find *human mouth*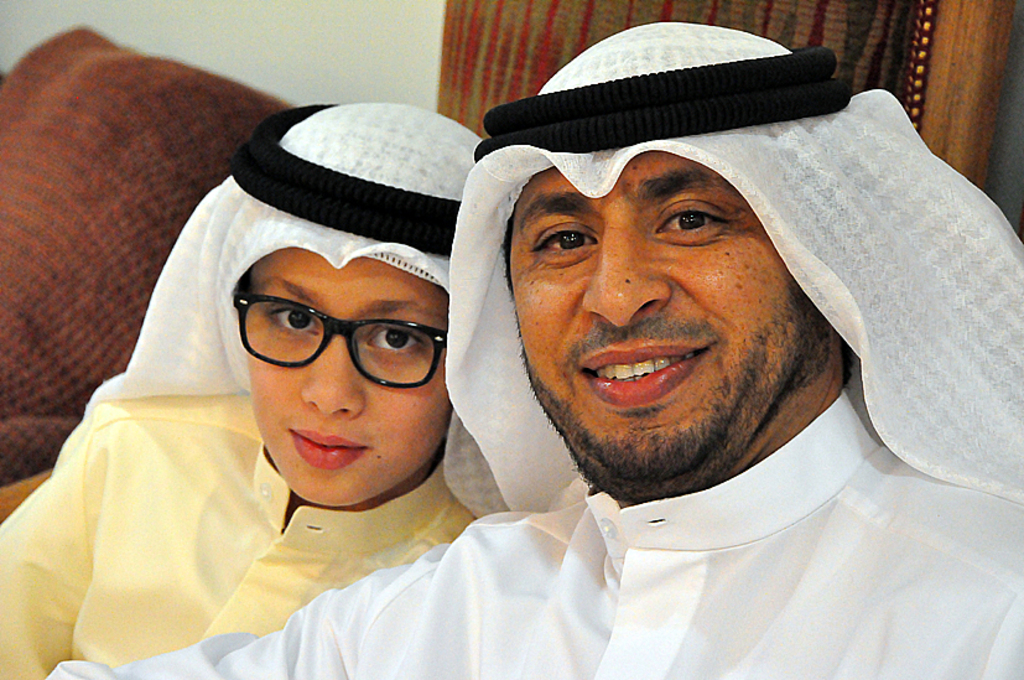
left=577, top=346, right=705, bottom=404
